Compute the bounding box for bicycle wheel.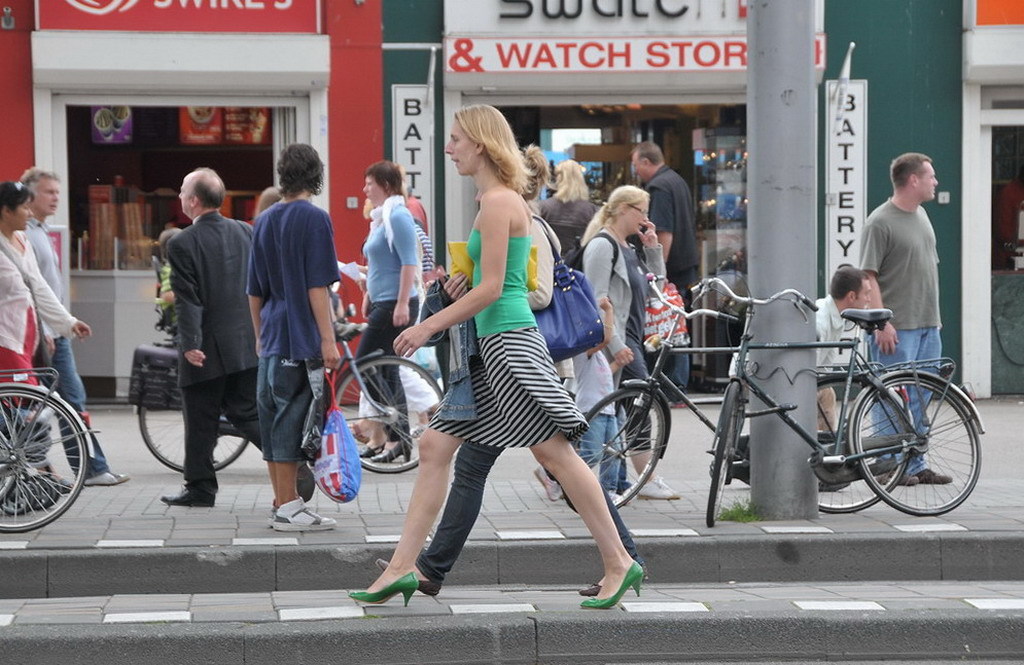
849/367/980/512.
